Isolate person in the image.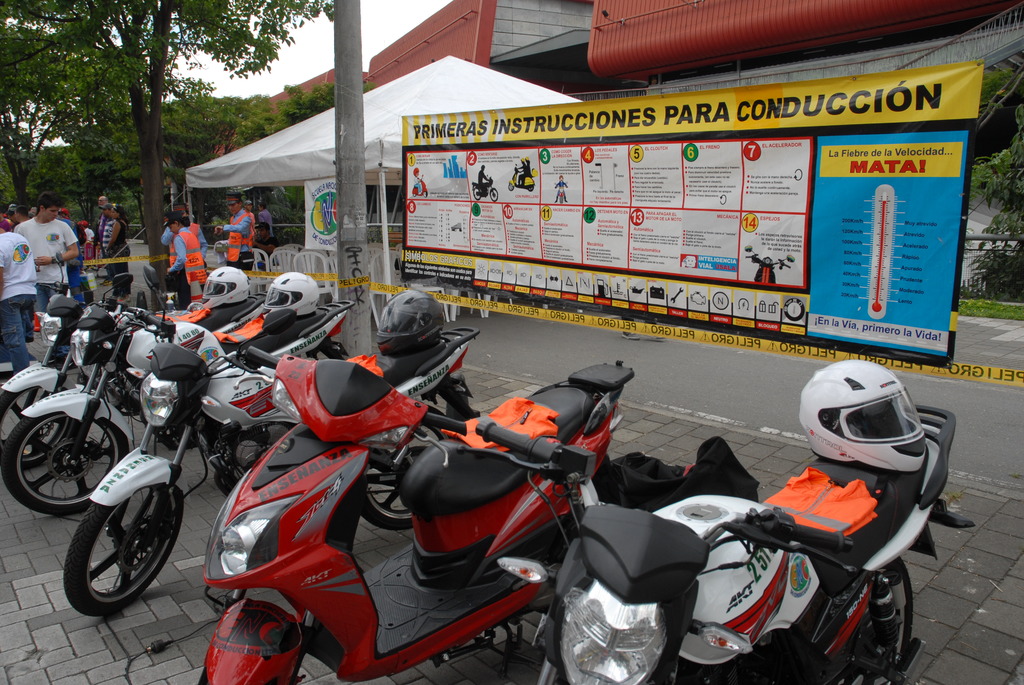
Isolated region: <region>111, 207, 129, 302</region>.
